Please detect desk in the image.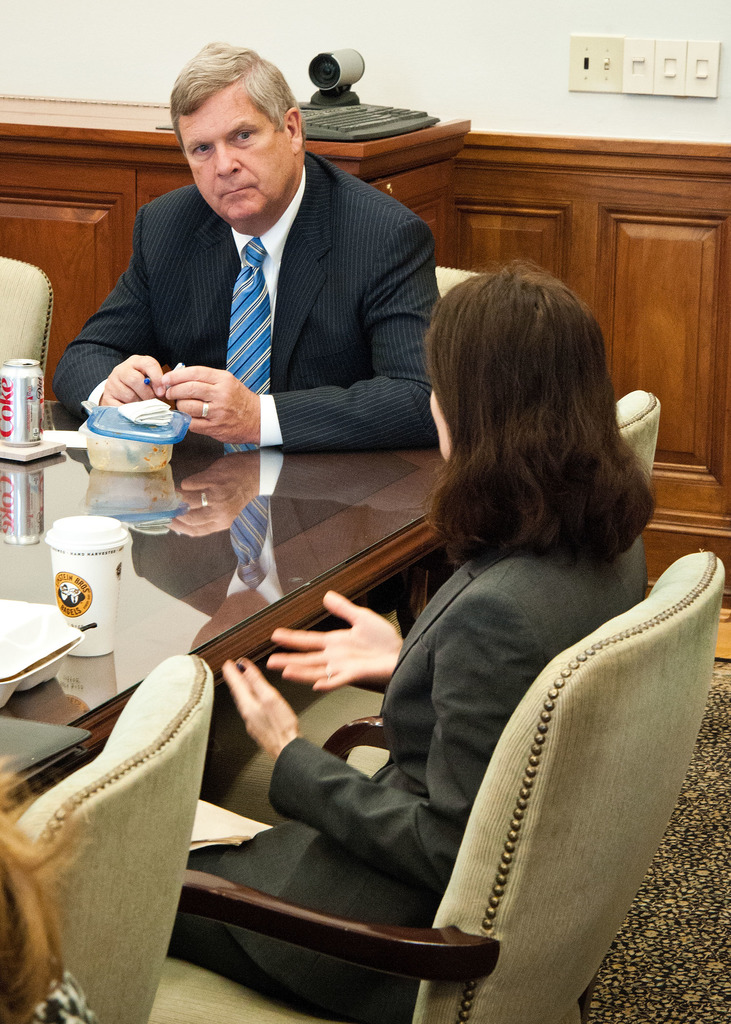
l=0, t=399, r=448, b=813.
